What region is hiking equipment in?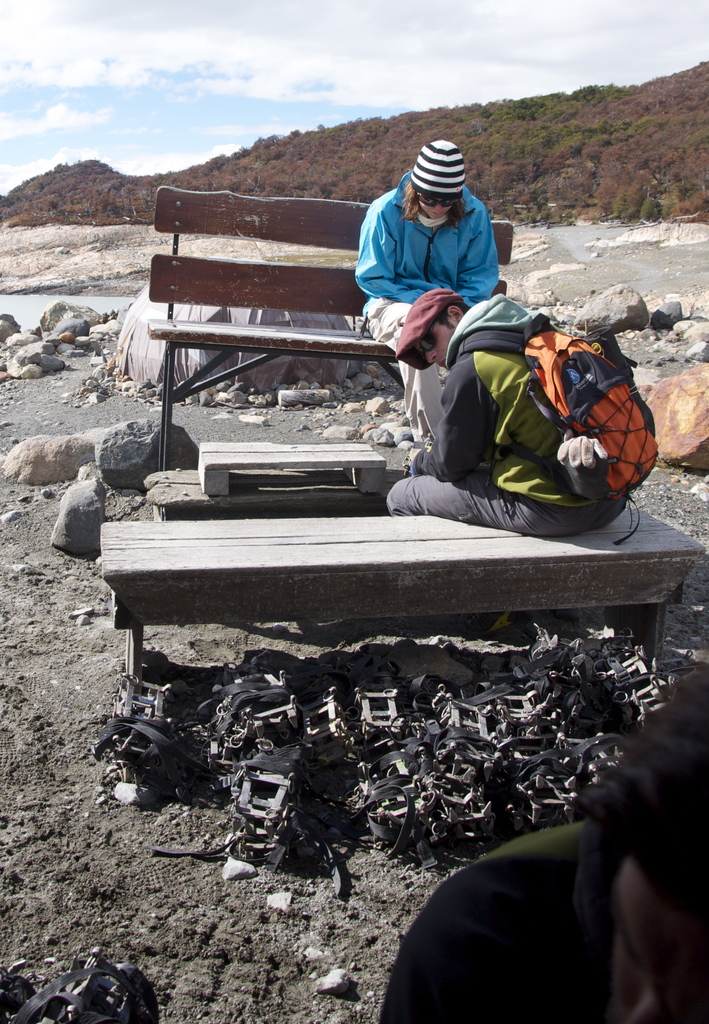
425 275 678 534.
